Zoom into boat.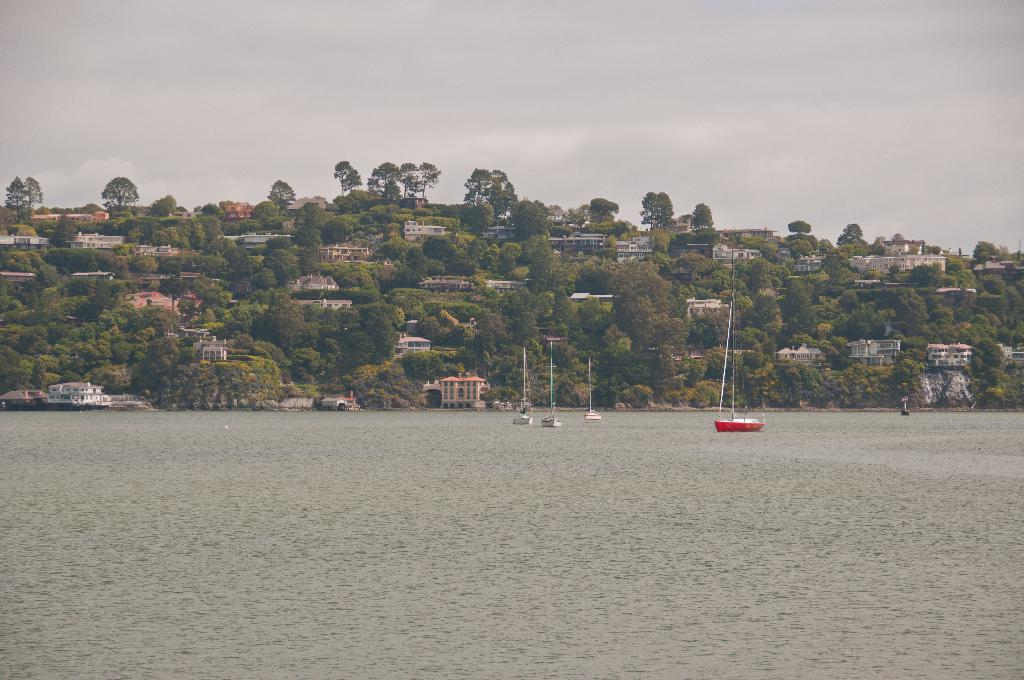
Zoom target: Rect(711, 246, 768, 435).
